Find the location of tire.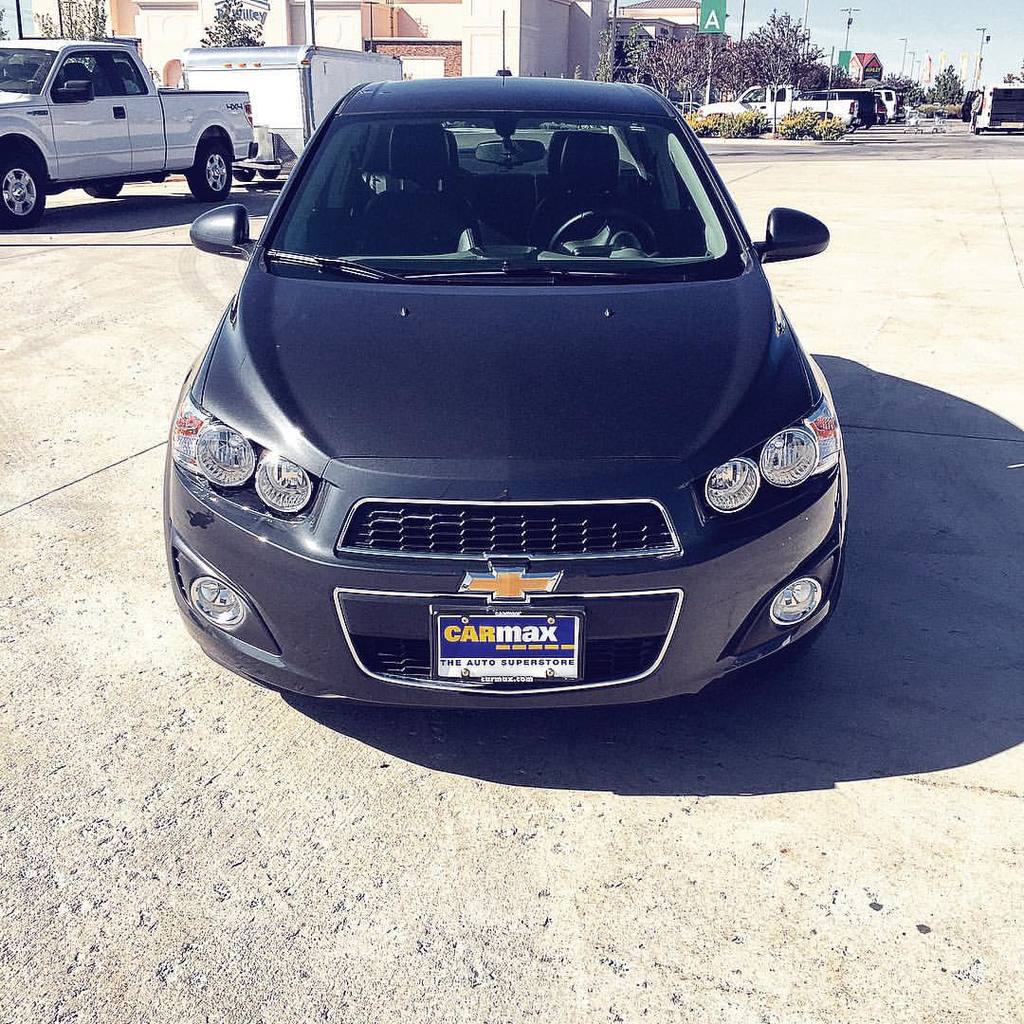
Location: bbox=(81, 183, 125, 200).
